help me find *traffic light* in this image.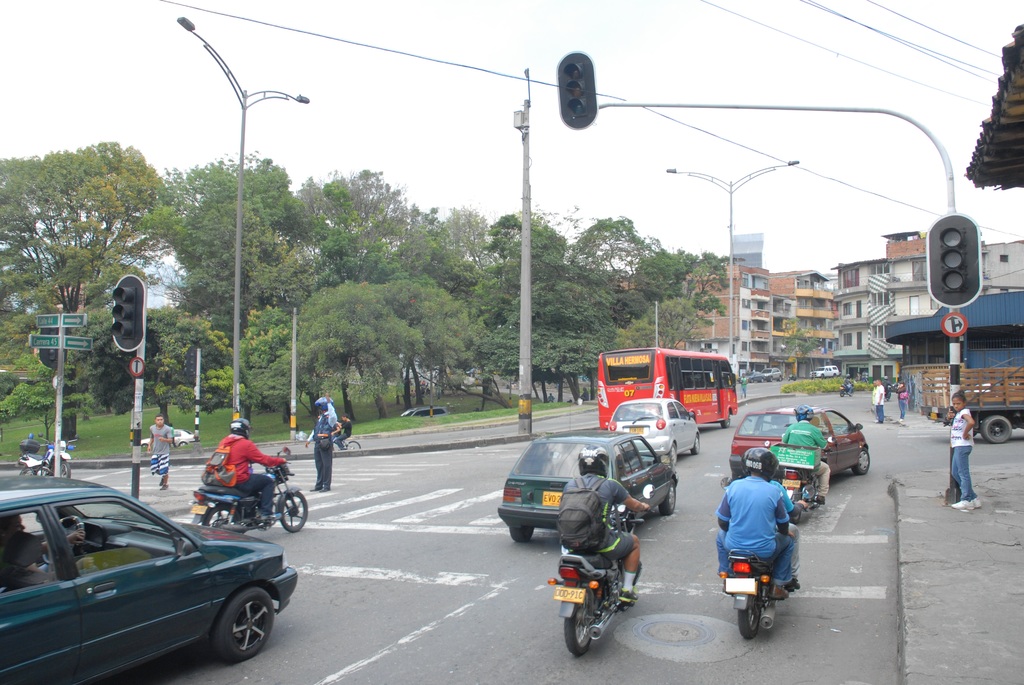
Found it: 40, 326, 66, 368.
